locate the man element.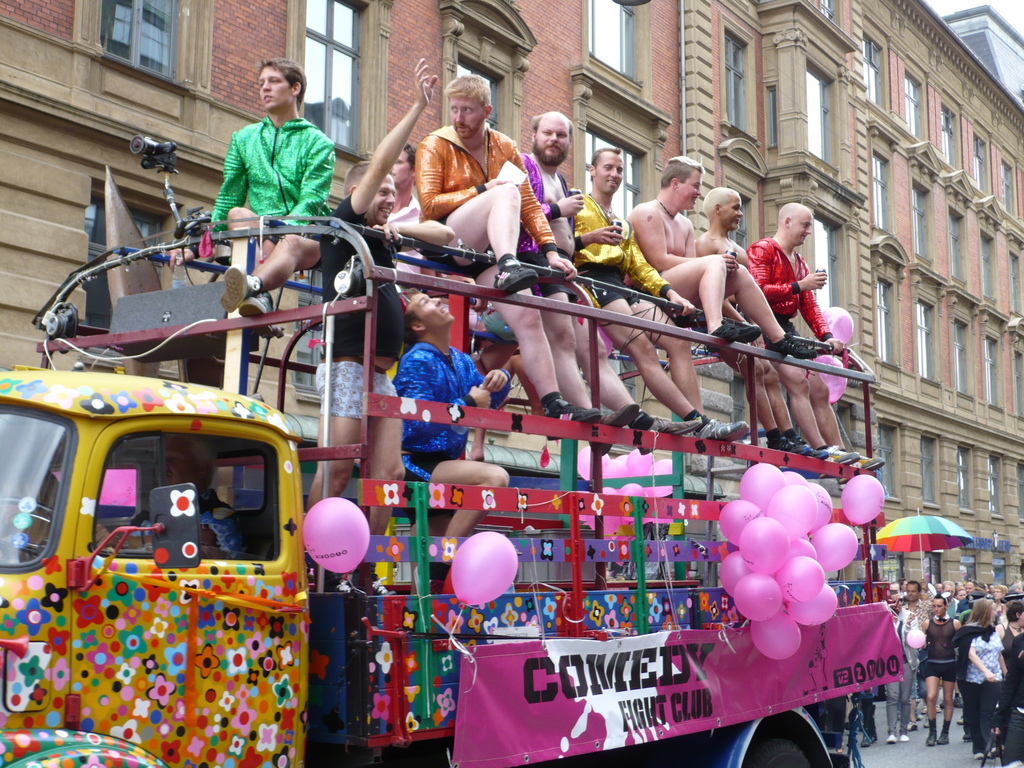
Element bbox: {"left": 305, "top": 57, "right": 424, "bottom": 551}.
